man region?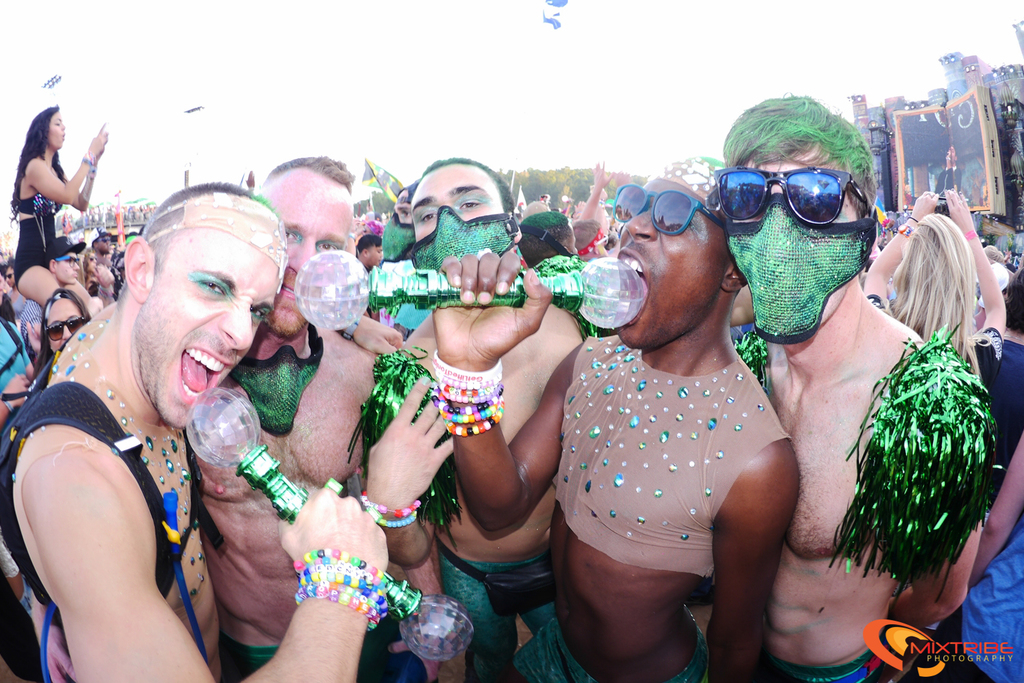
select_region(934, 138, 959, 197)
